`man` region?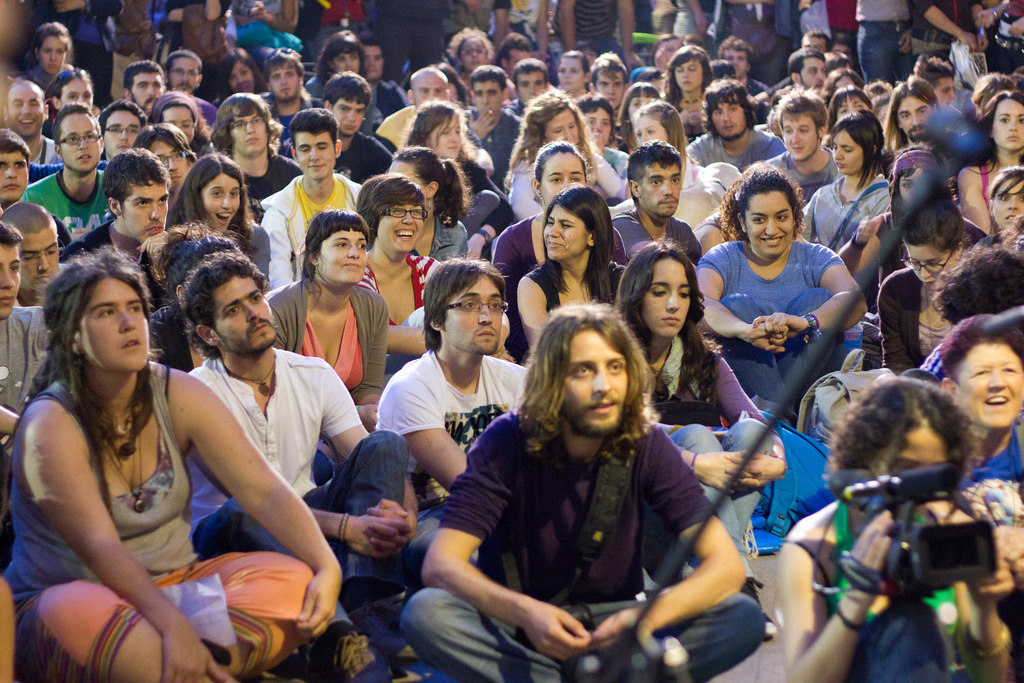
left=0, top=216, right=60, bottom=451
